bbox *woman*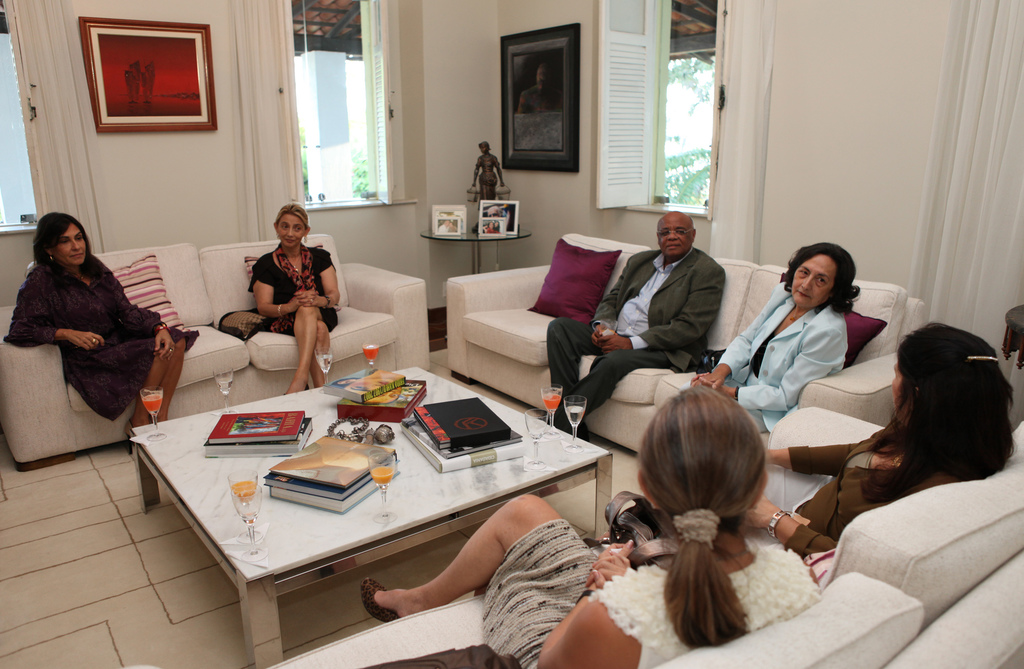
bbox=(360, 384, 829, 668)
